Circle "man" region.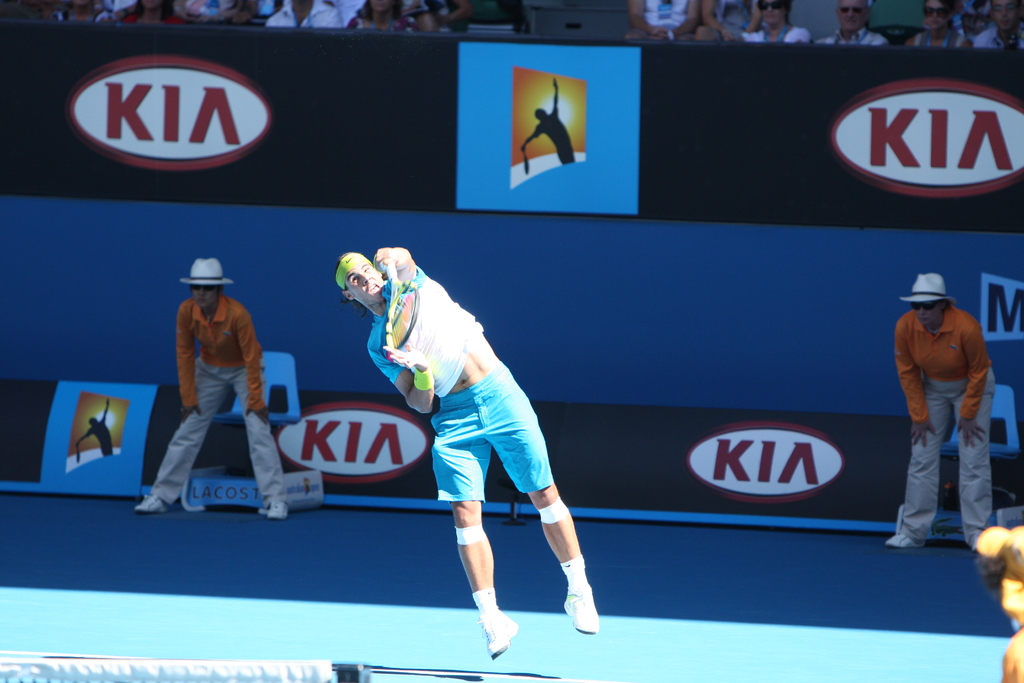
Region: (885,270,996,552).
